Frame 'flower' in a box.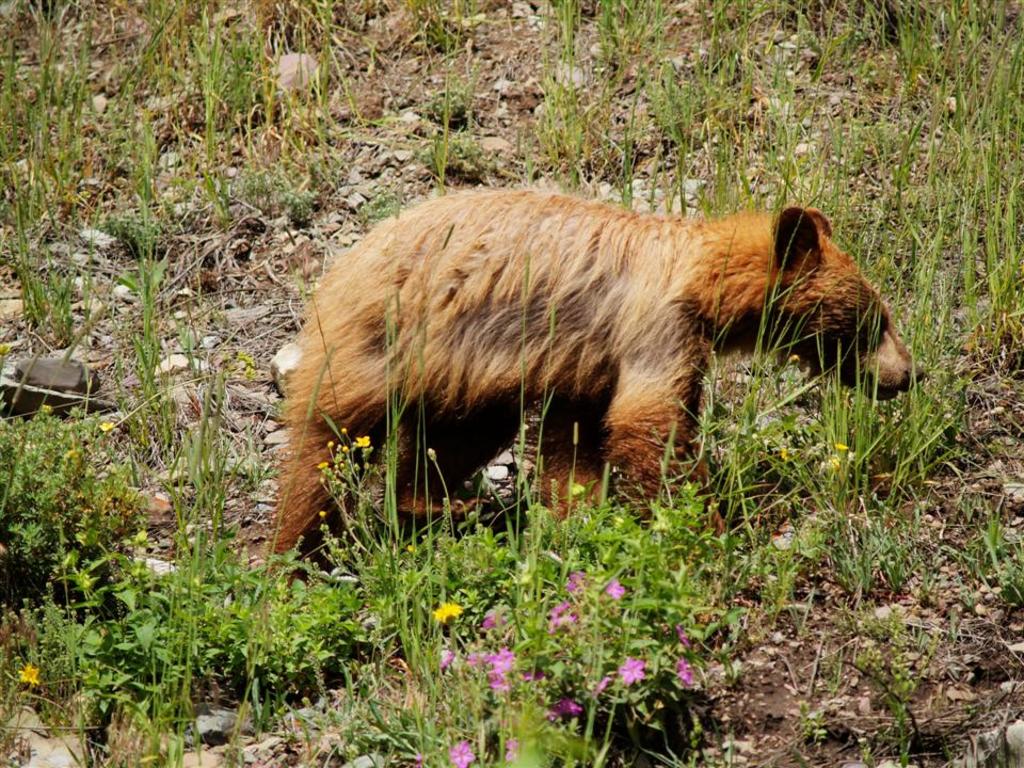
pyautogui.locateOnScreen(431, 598, 466, 623).
